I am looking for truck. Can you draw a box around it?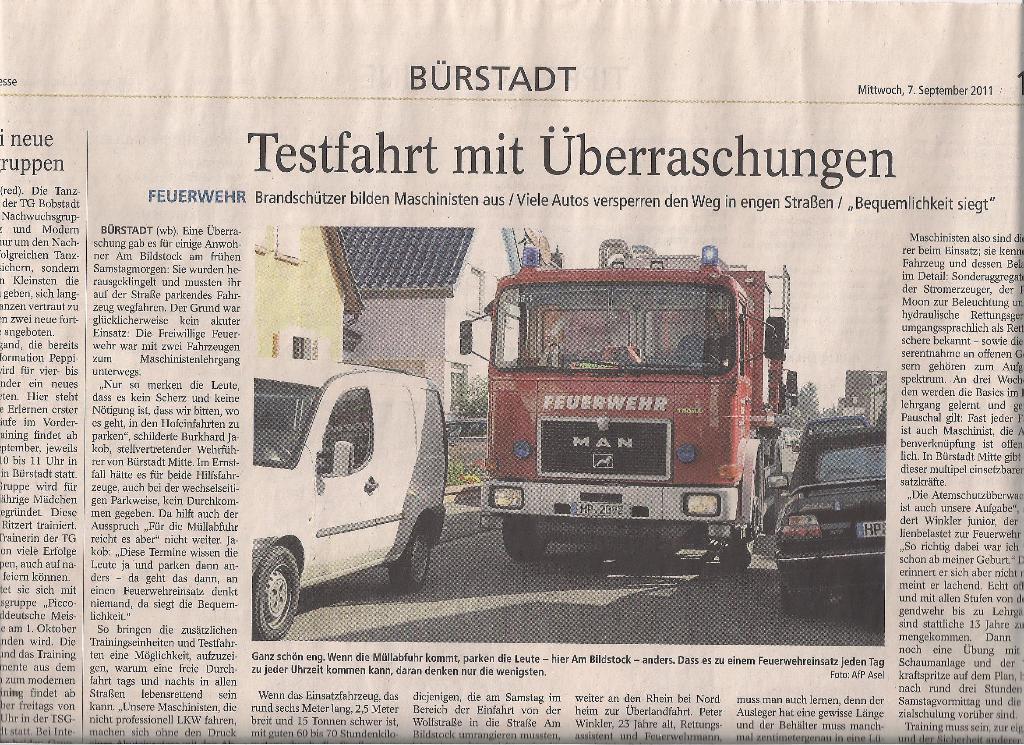
Sure, the bounding box is BBox(470, 247, 812, 596).
